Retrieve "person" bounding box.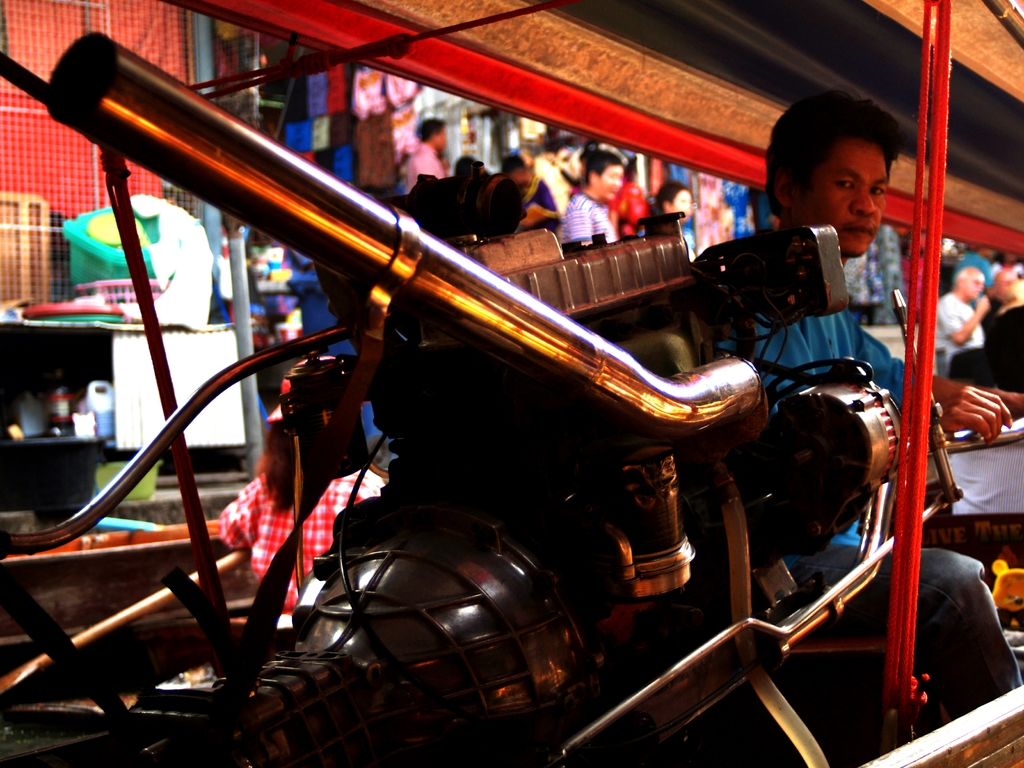
Bounding box: locate(557, 147, 635, 269).
